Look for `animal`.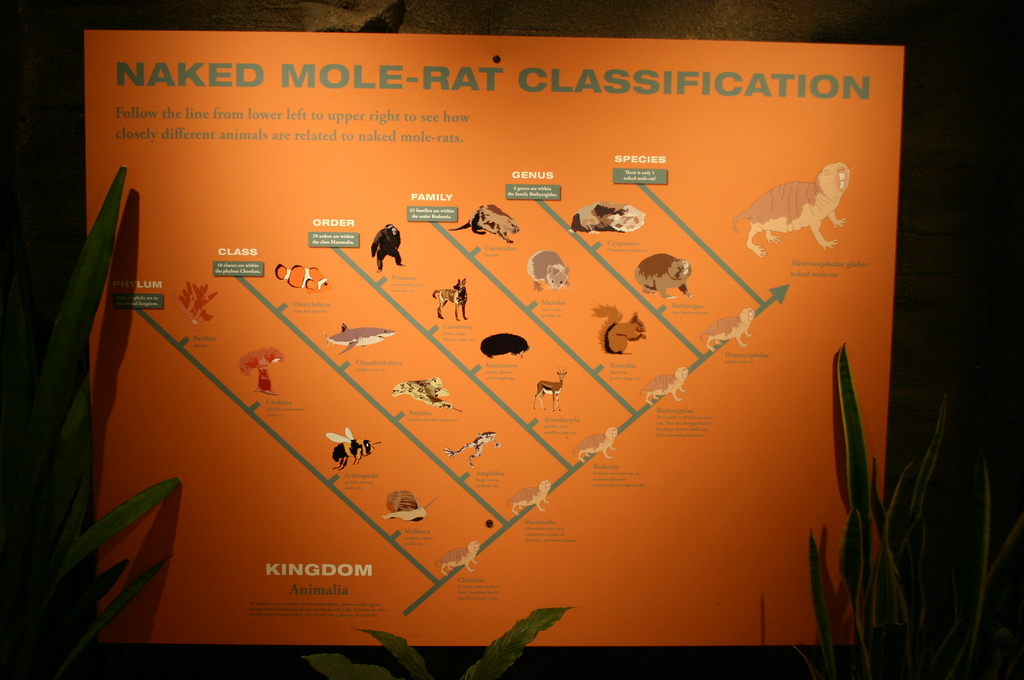
Found: Rect(428, 540, 481, 578).
